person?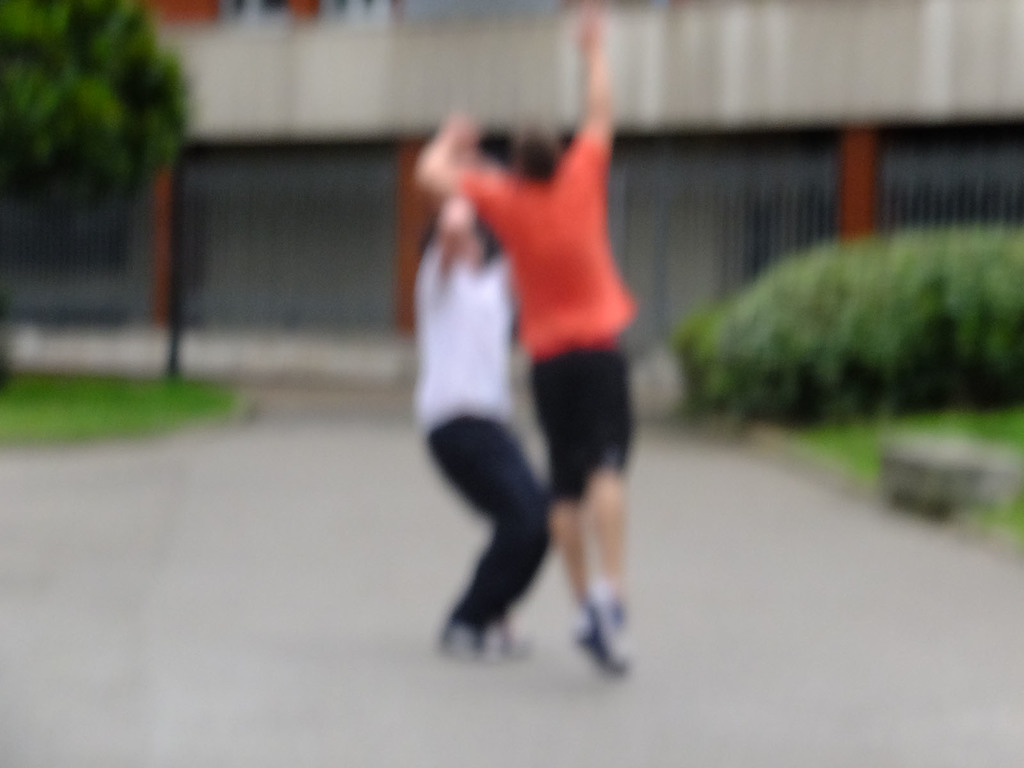
410, 183, 575, 673
